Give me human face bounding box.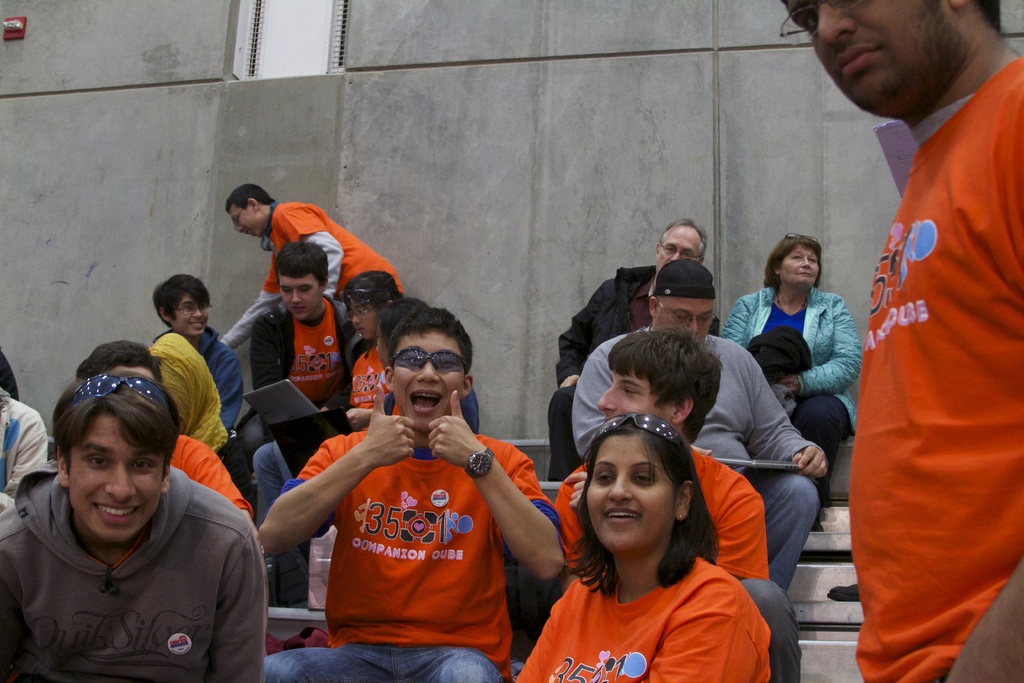
x1=278, y1=276, x2=319, y2=317.
